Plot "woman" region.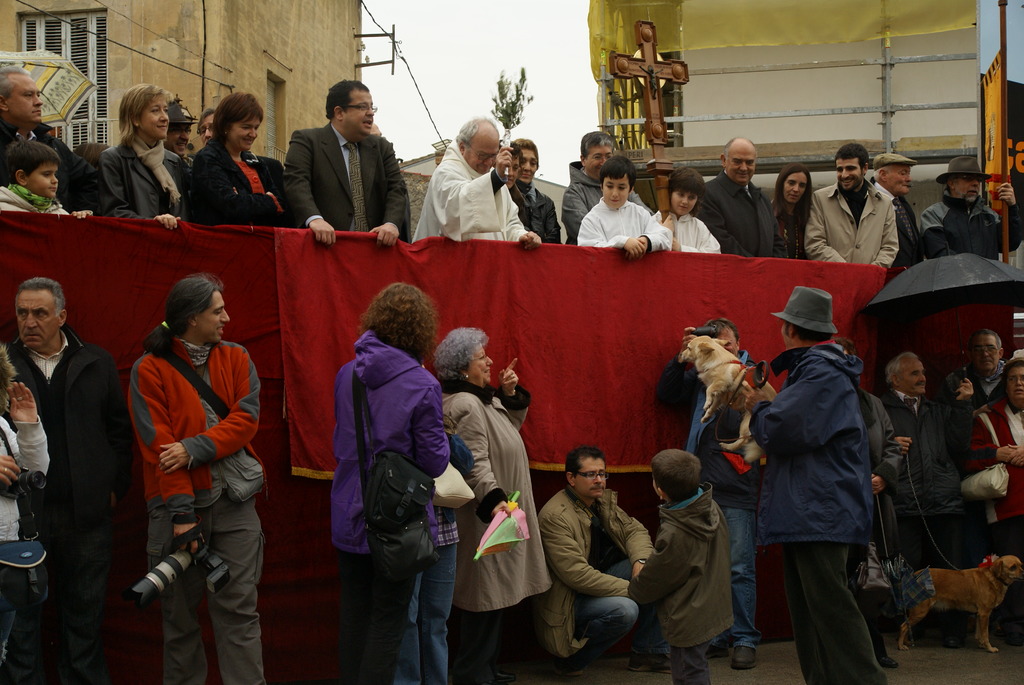
Plotted at <box>968,364,1023,637</box>.
